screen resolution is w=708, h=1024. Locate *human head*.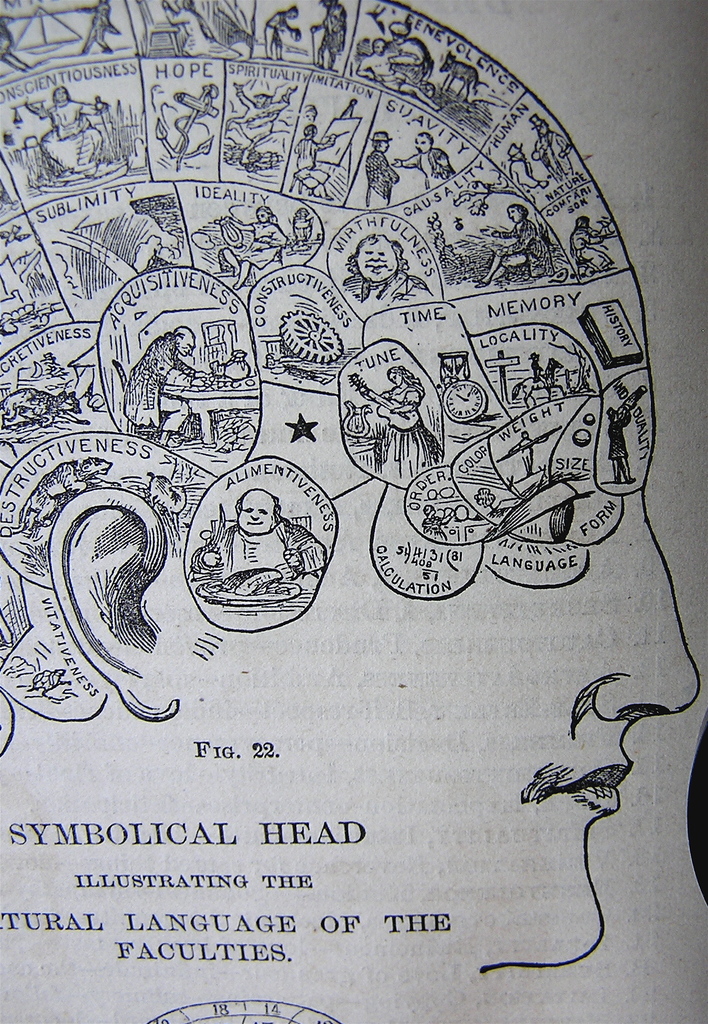
<region>173, 328, 190, 356</region>.
